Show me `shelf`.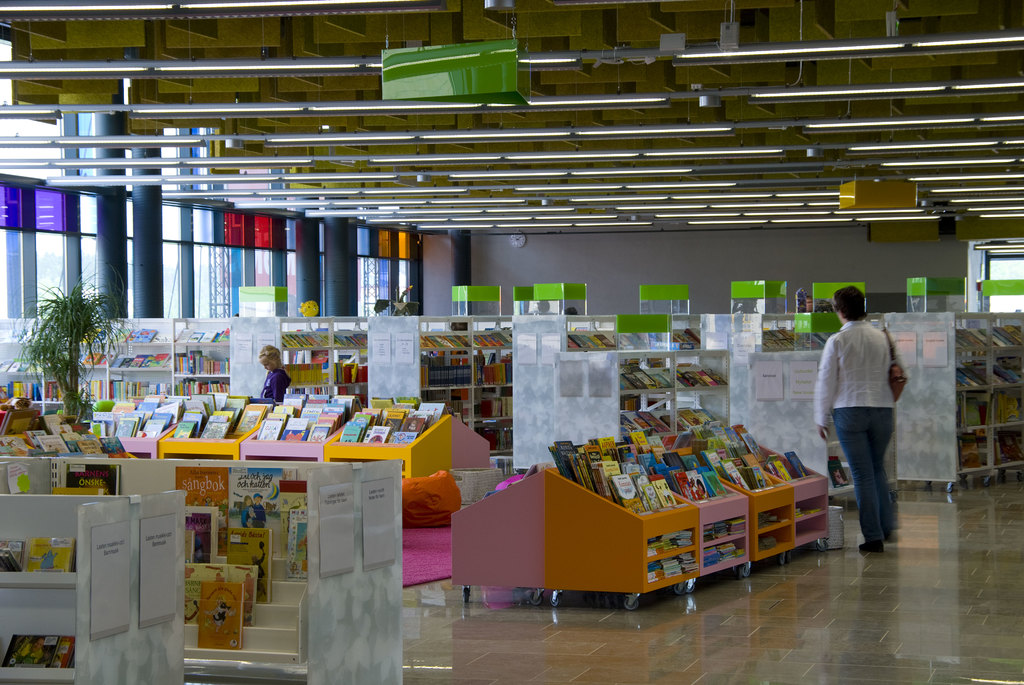
`shelf` is here: 181 563 299 624.
